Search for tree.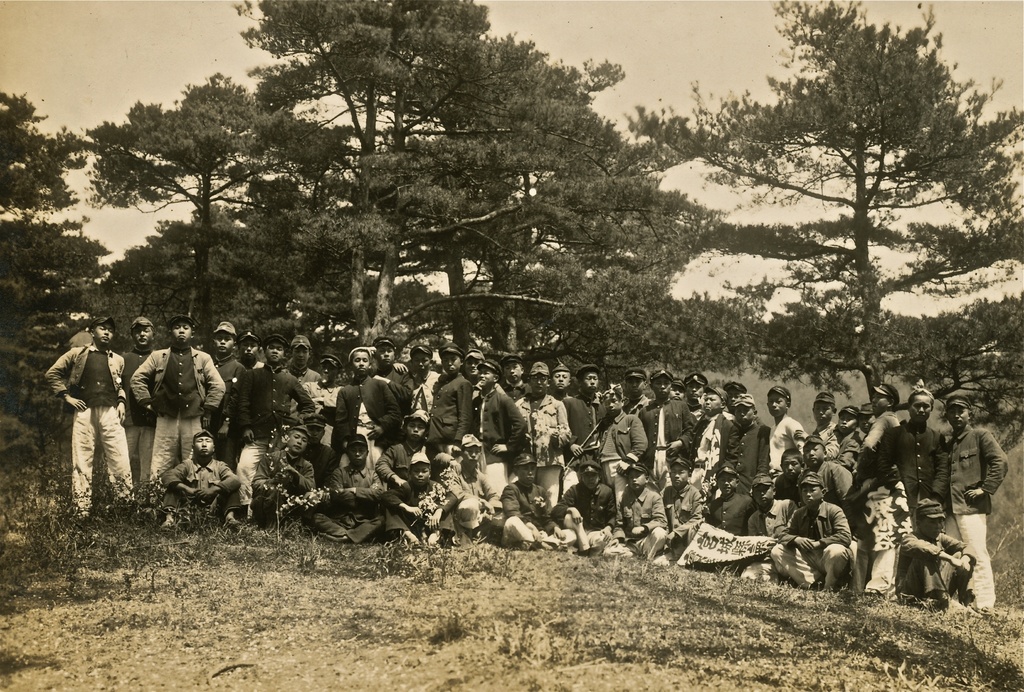
Found at Rect(0, 93, 115, 483).
